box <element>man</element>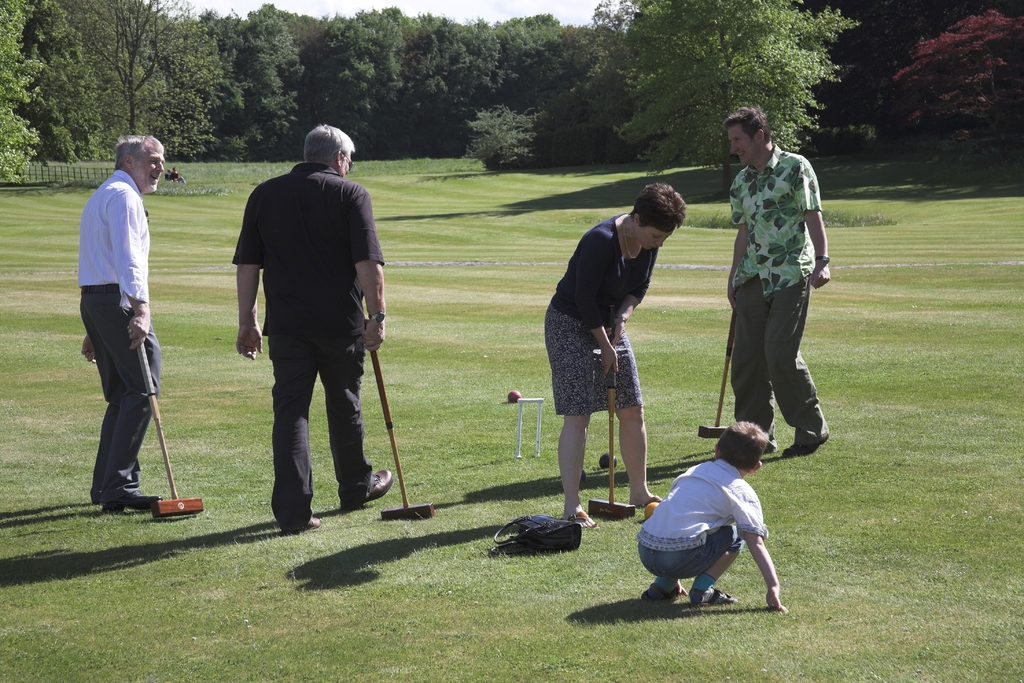
box=[223, 126, 386, 539]
